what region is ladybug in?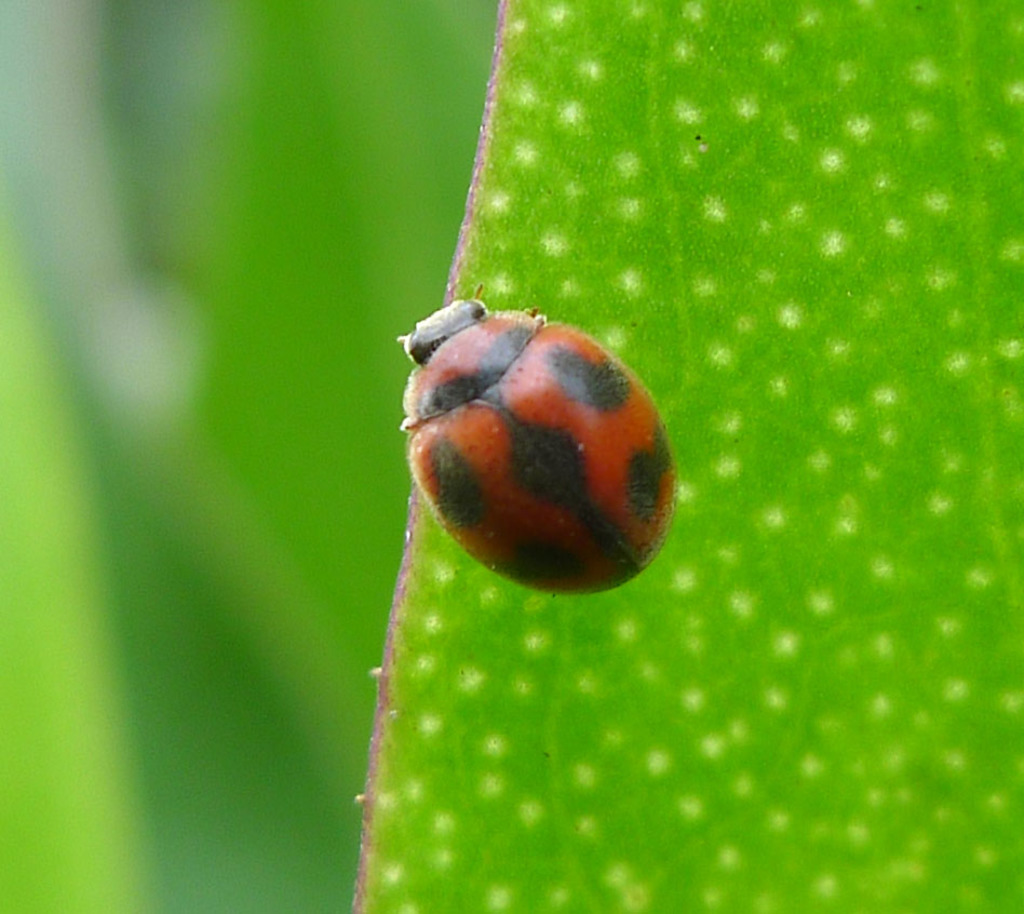
<region>394, 281, 685, 595</region>.
